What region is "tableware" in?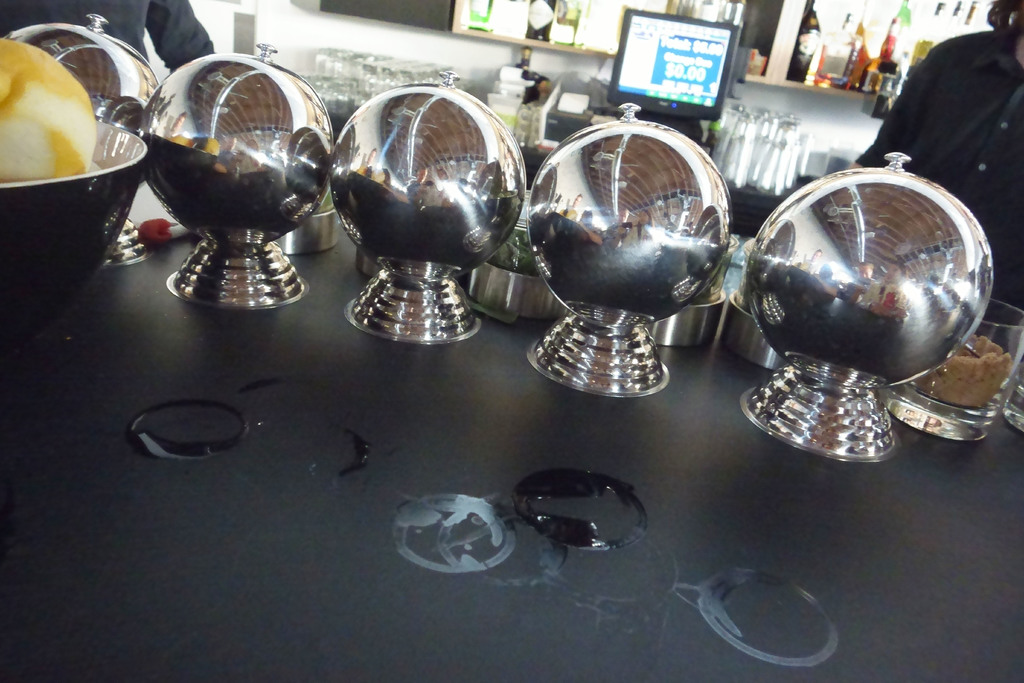
[left=356, top=252, right=372, bottom=279].
